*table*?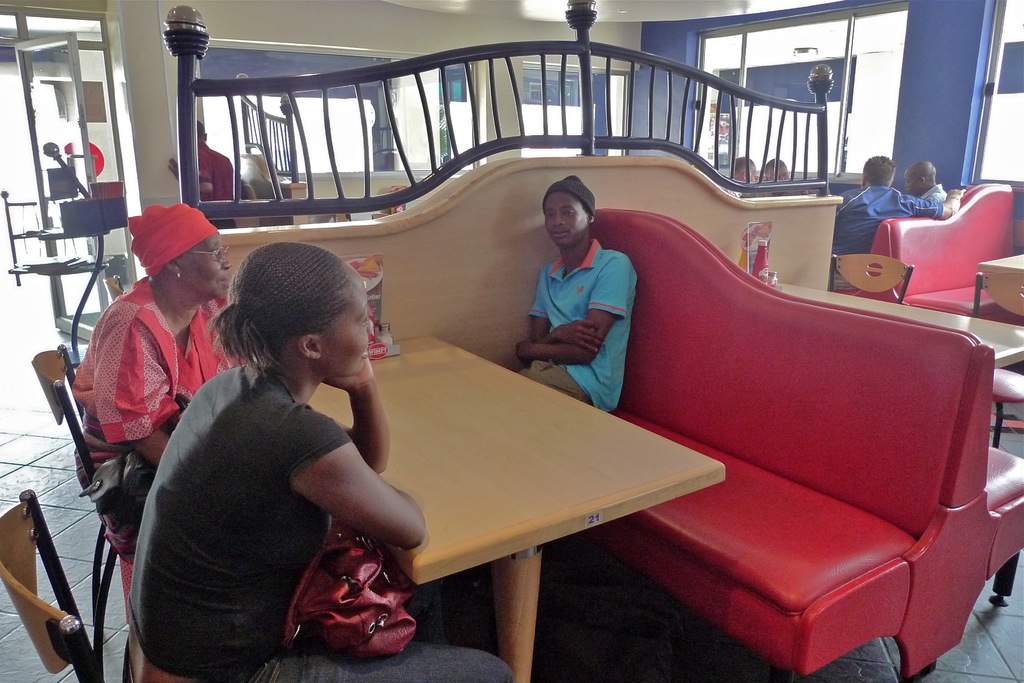
[971,246,1023,335]
